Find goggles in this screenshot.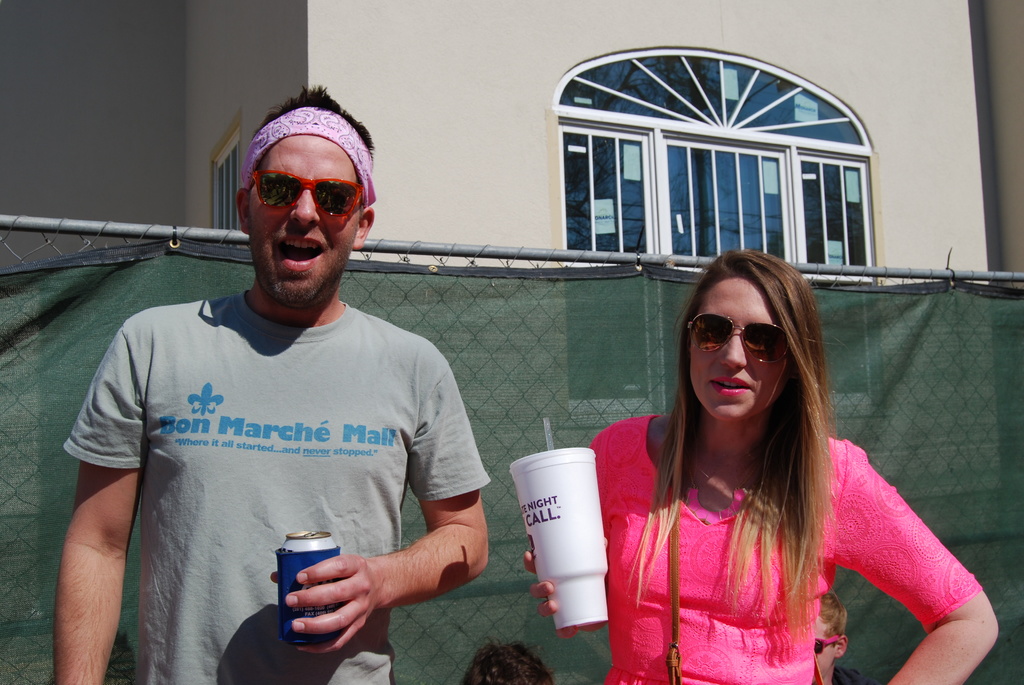
The bounding box for goggles is [681, 312, 801, 373].
